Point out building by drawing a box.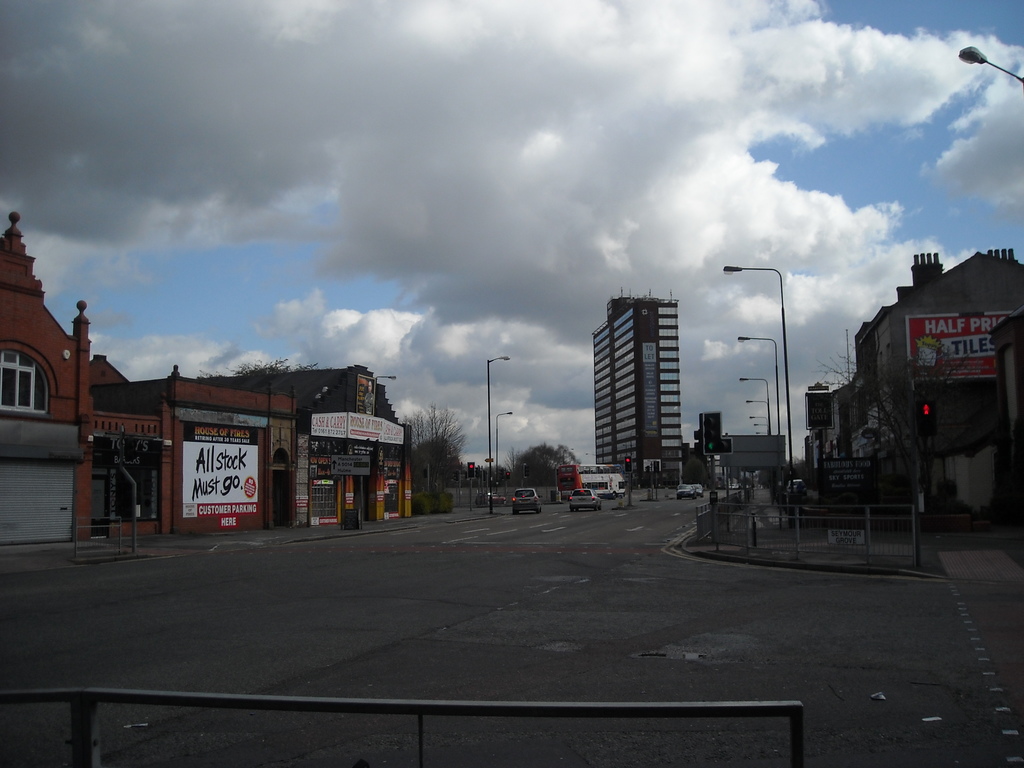
[591,294,682,484].
